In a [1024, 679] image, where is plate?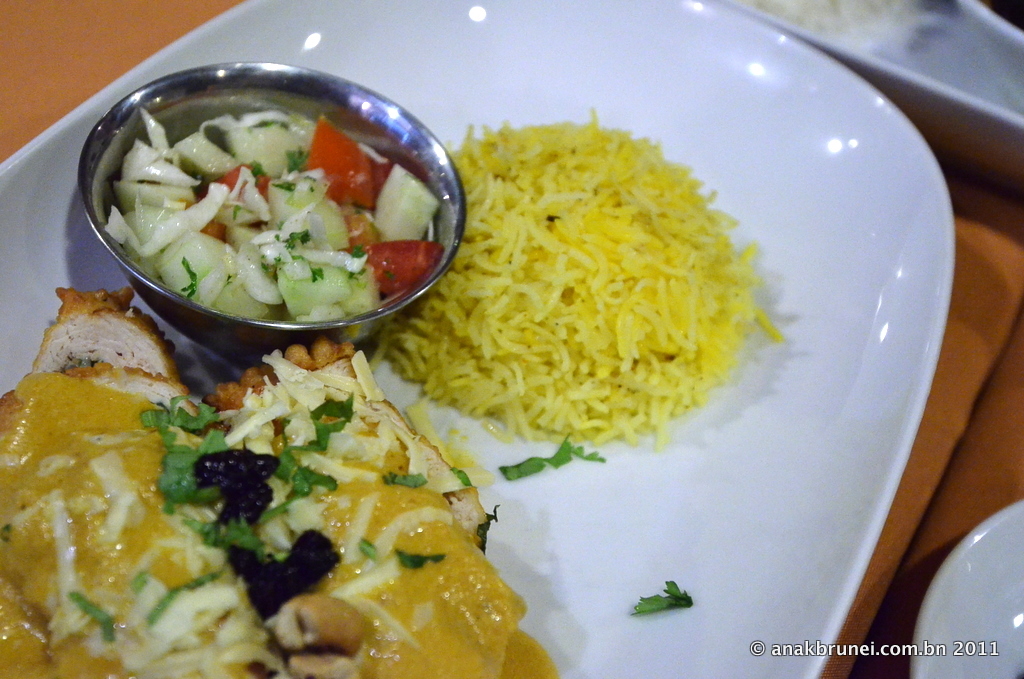
left=9, top=0, right=952, bottom=678.
